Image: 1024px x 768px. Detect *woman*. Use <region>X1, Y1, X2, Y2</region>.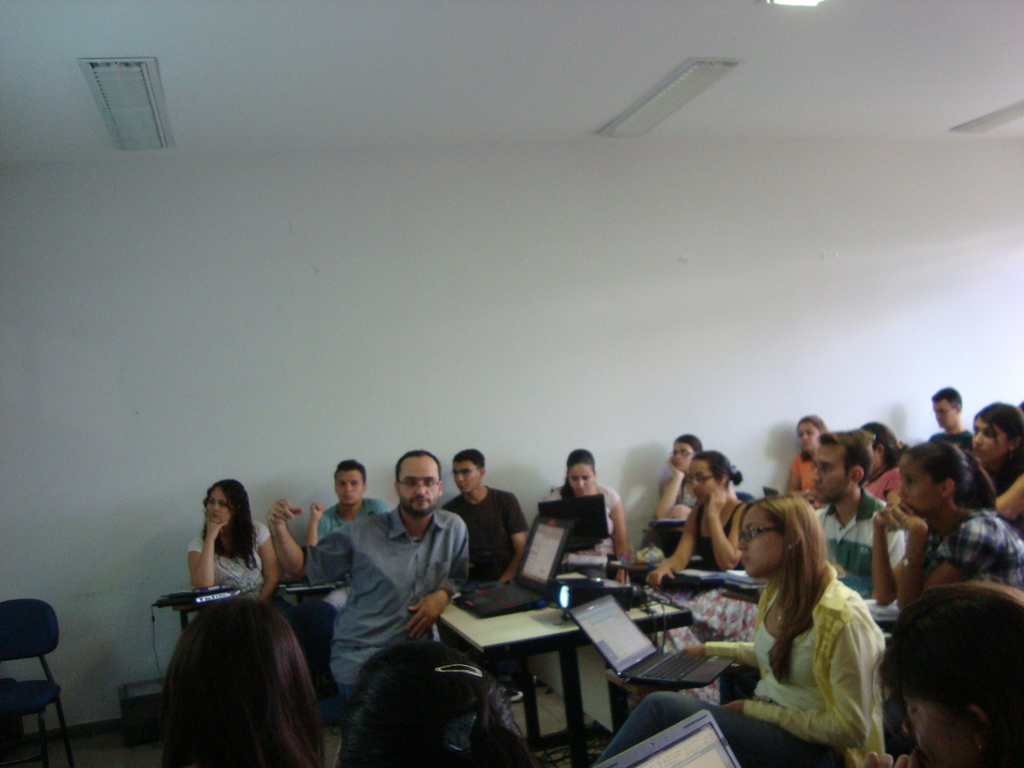
<region>786, 412, 835, 511</region>.
